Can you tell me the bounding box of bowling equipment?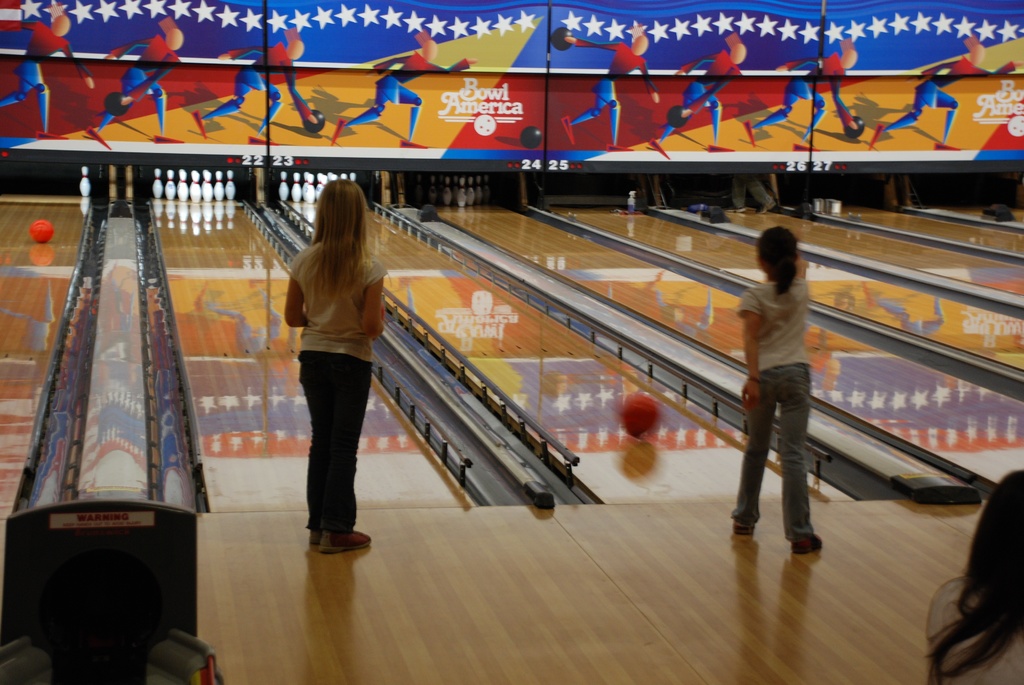
[102, 92, 130, 112].
